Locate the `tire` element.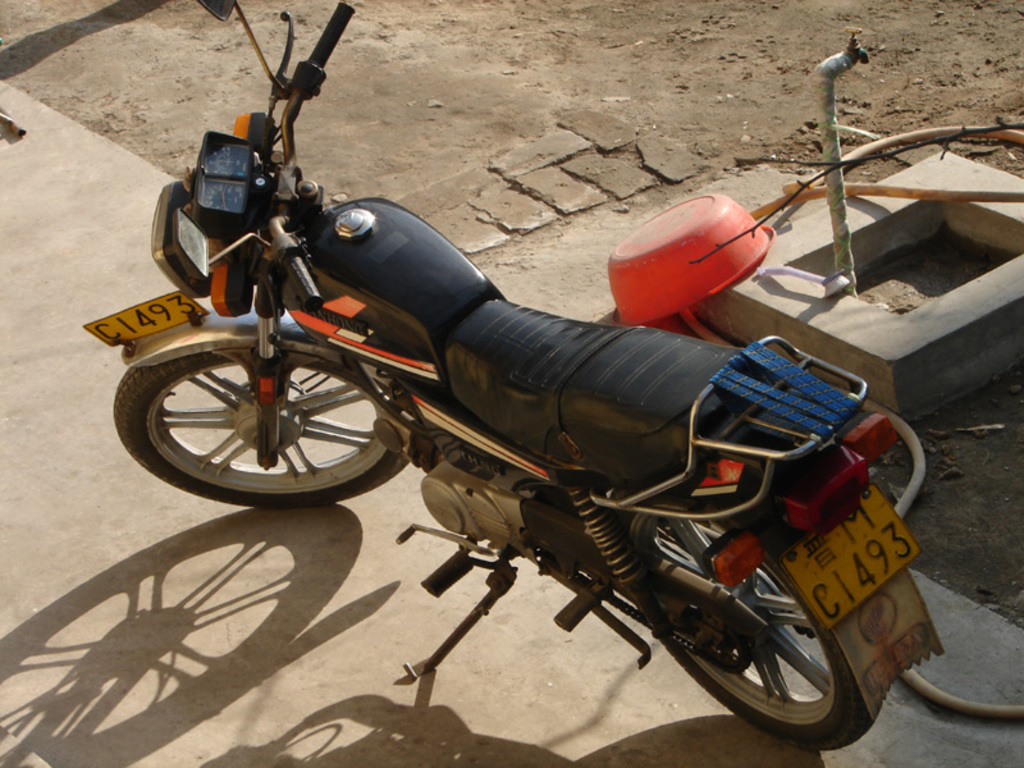
Element bbox: rect(627, 512, 883, 755).
